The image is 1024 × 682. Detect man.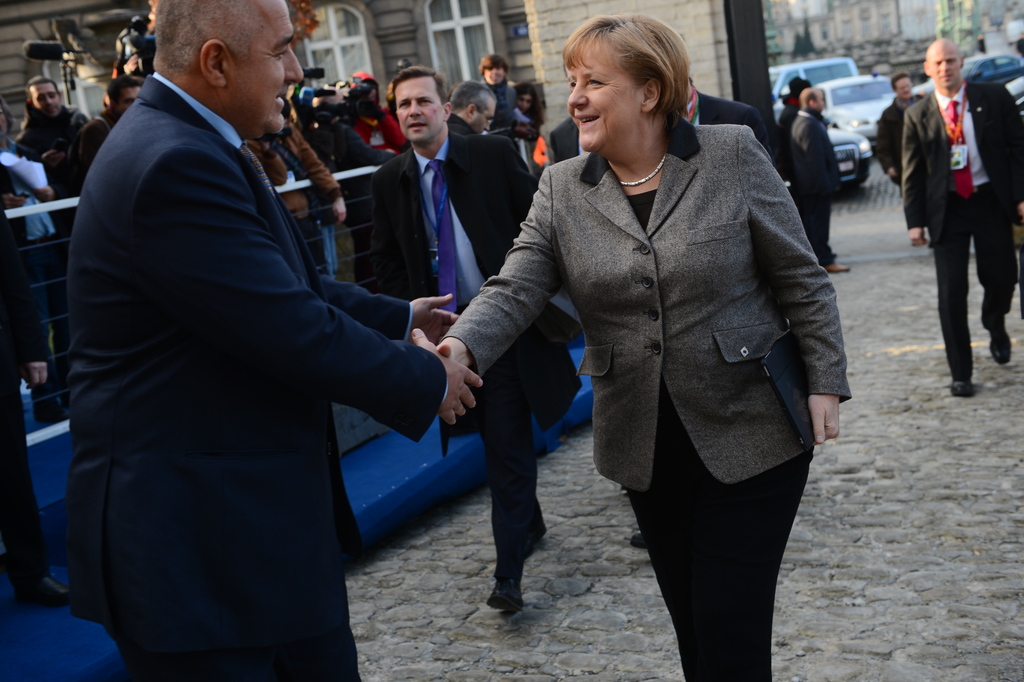
Detection: 477/55/519/131.
